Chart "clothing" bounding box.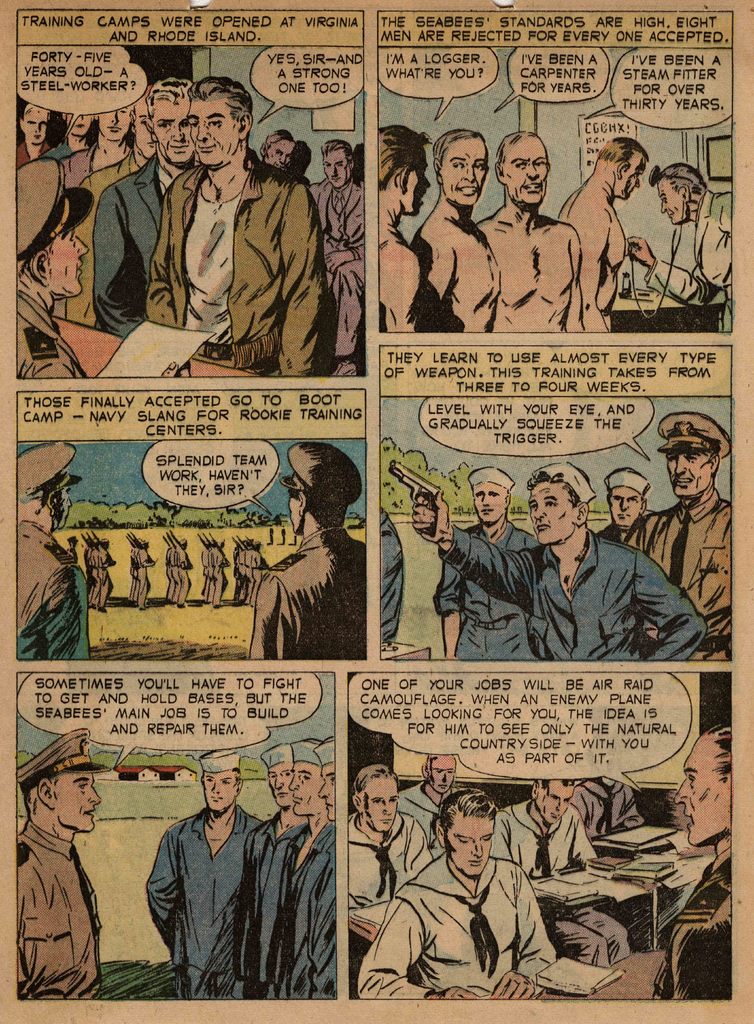
Charted: bbox=(627, 489, 732, 659).
